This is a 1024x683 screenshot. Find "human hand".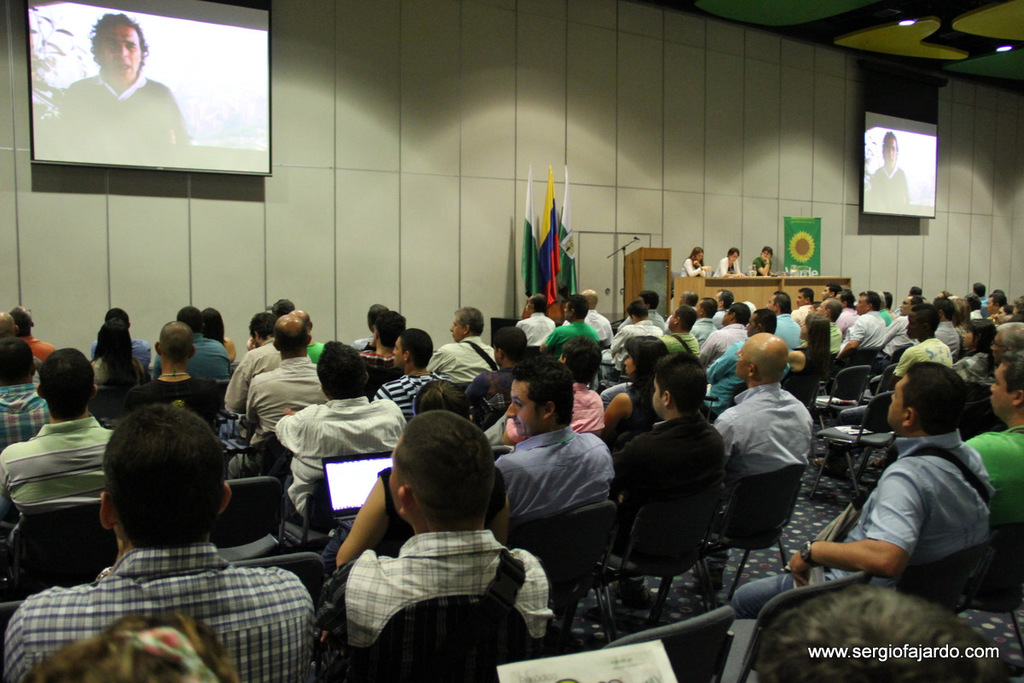
Bounding box: left=729, top=272, right=741, bottom=277.
